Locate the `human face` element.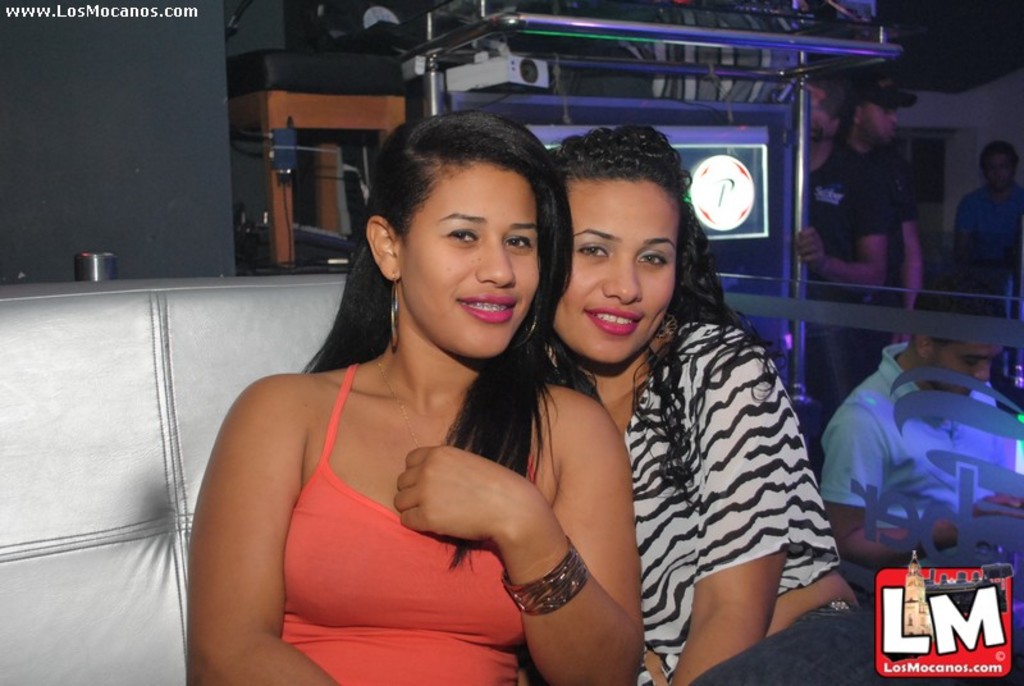
Element bbox: <box>849,88,890,146</box>.
